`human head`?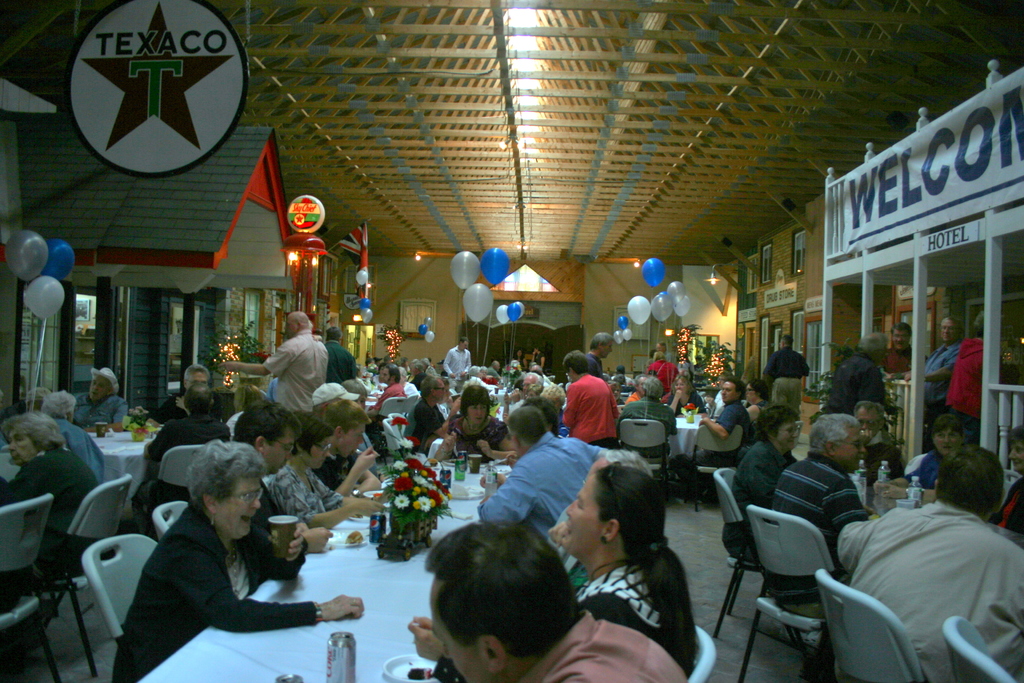
<region>755, 405, 802, 451</region>
